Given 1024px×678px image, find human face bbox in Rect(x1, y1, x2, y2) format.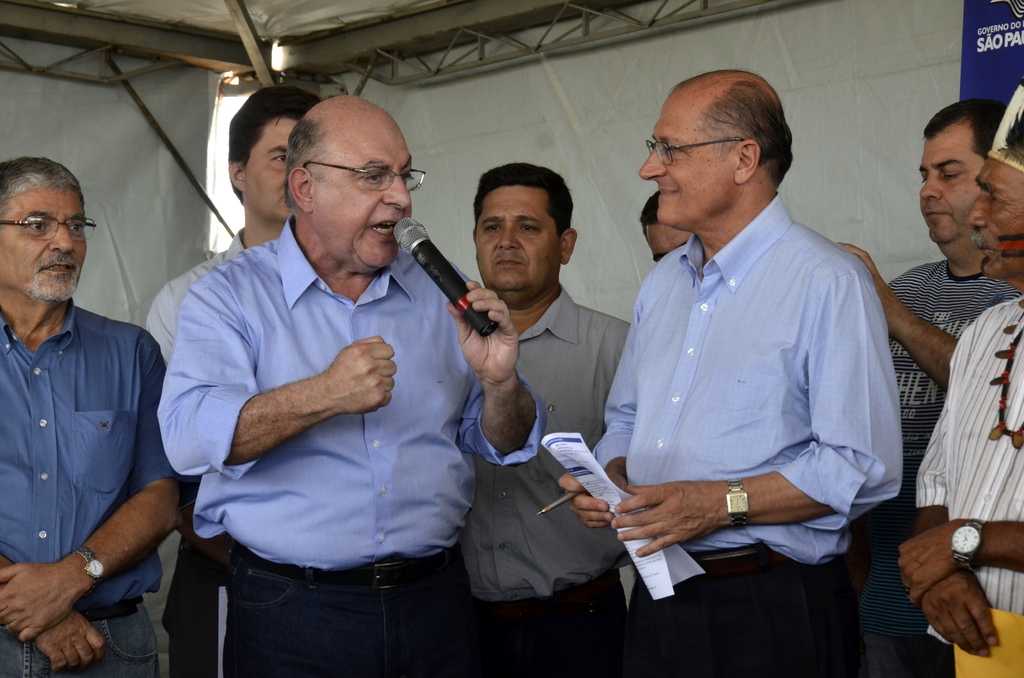
Rect(319, 121, 417, 266).
